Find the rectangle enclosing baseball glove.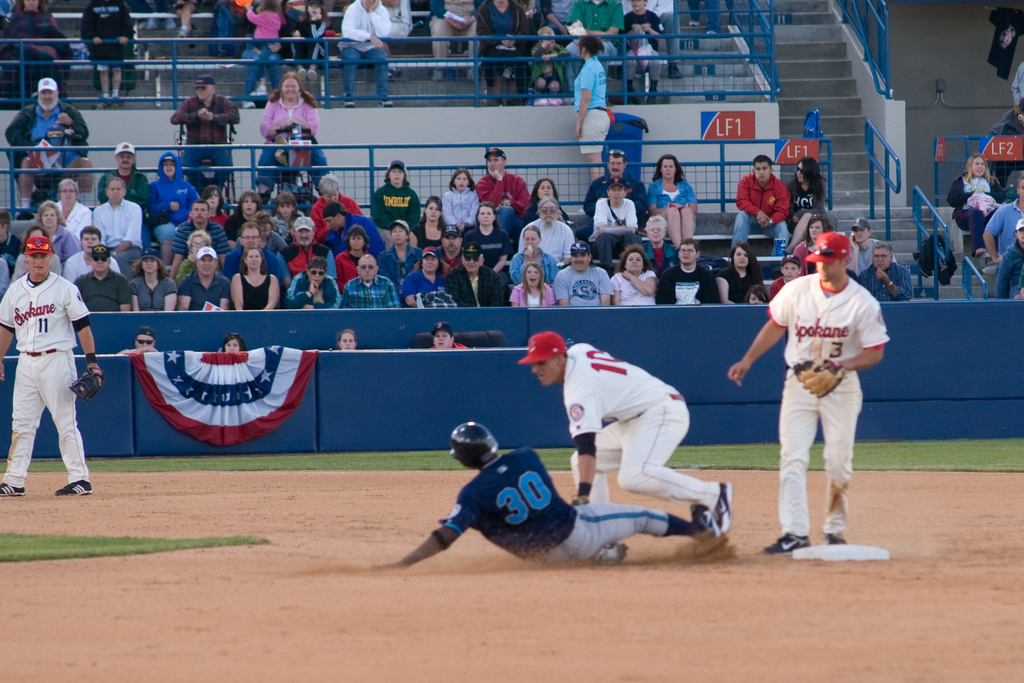
Rect(793, 357, 849, 398).
